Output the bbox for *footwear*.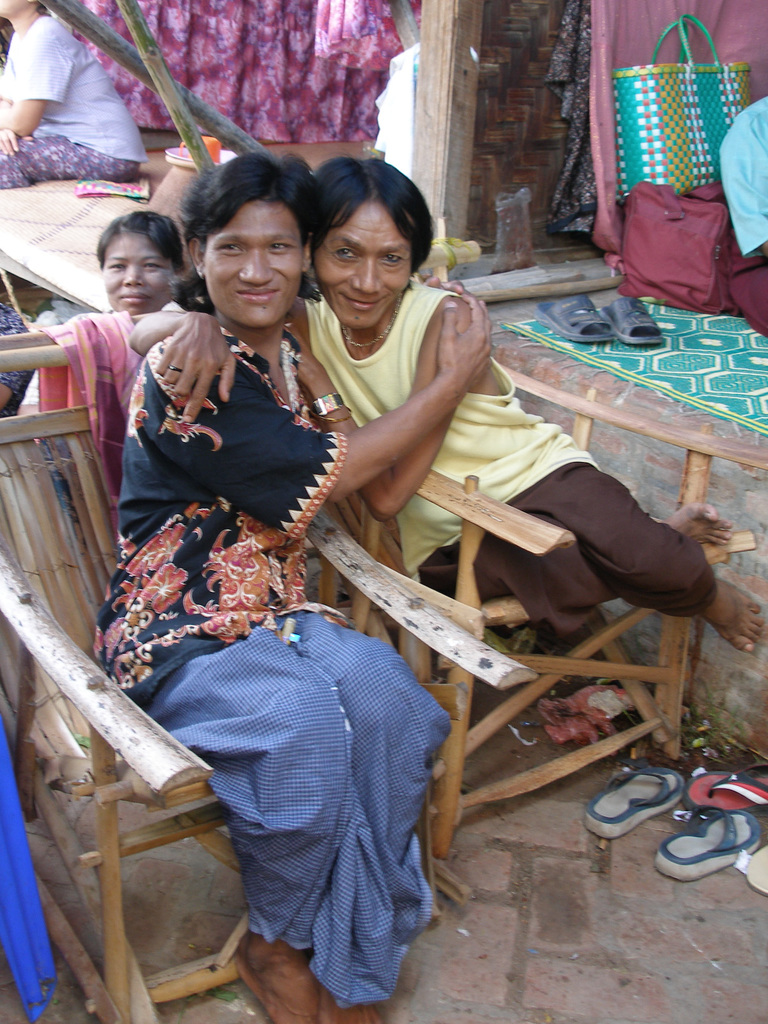
<bbox>682, 760, 767, 817</bbox>.
